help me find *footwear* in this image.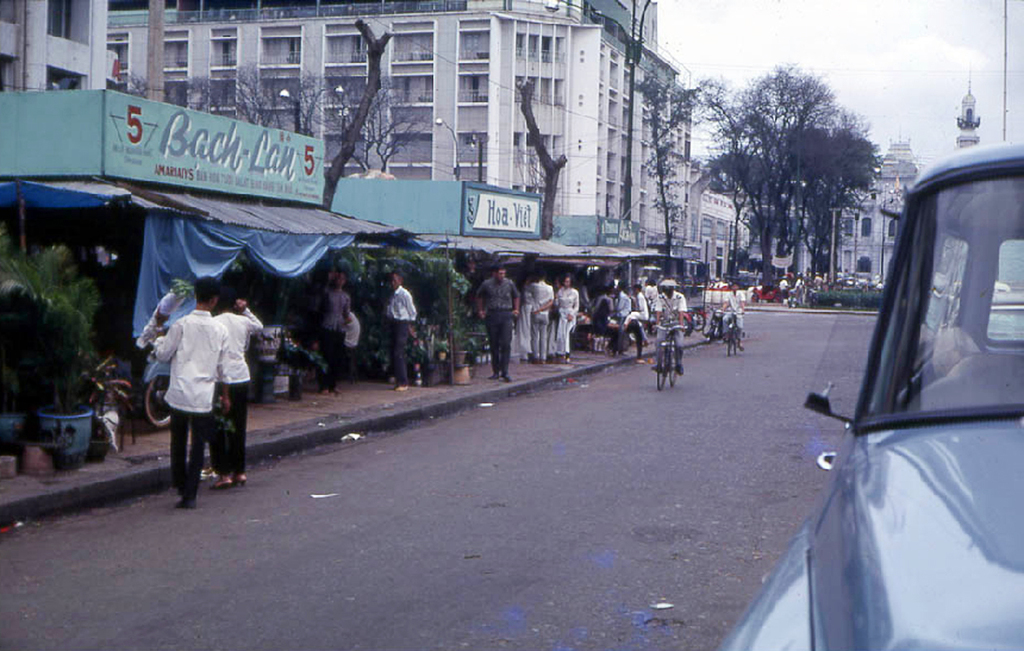
Found it: <box>330,387,341,394</box>.
